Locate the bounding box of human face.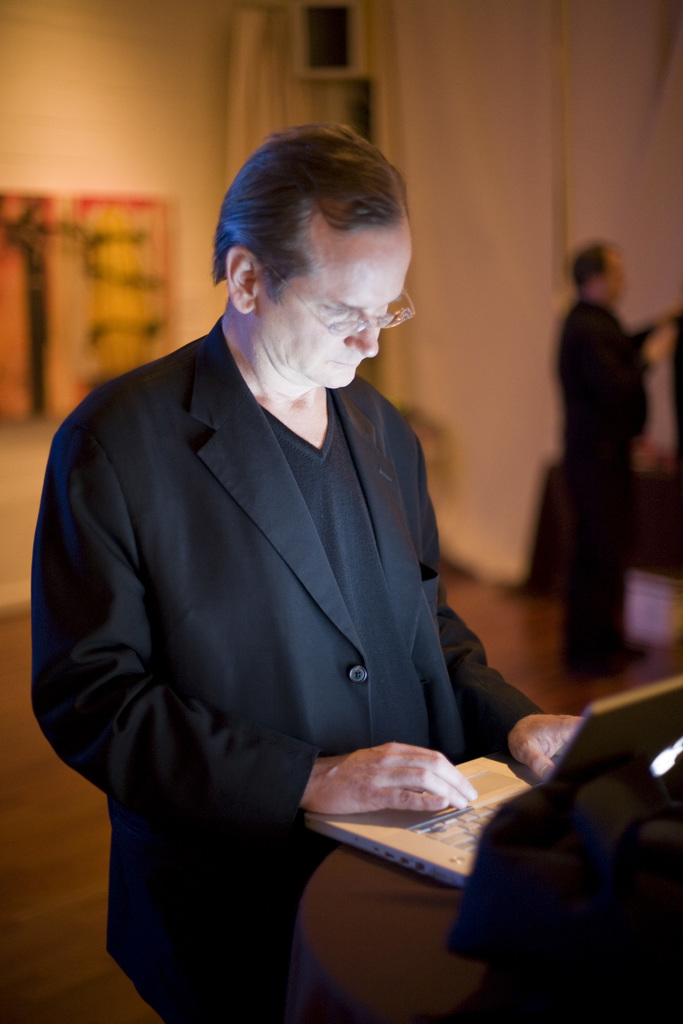
Bounding box: (x1=251, y1=227, x2=409, y2=388).
